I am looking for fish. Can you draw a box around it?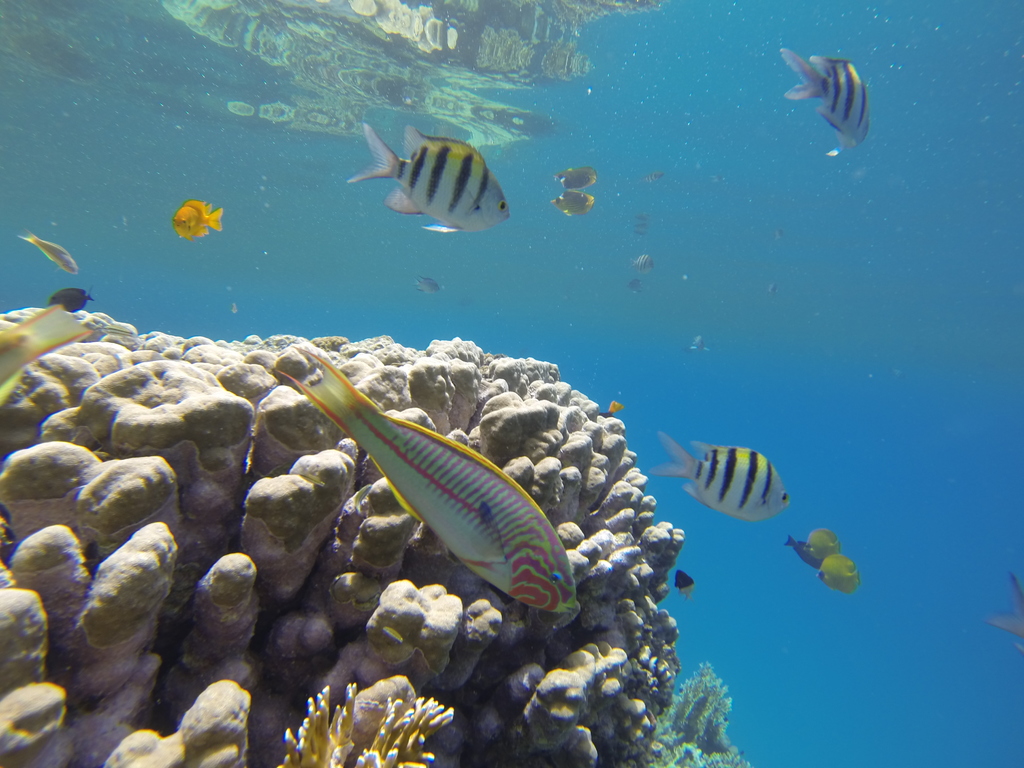
Sure, the bounding box is BBox(690, 333, 708, 355).
